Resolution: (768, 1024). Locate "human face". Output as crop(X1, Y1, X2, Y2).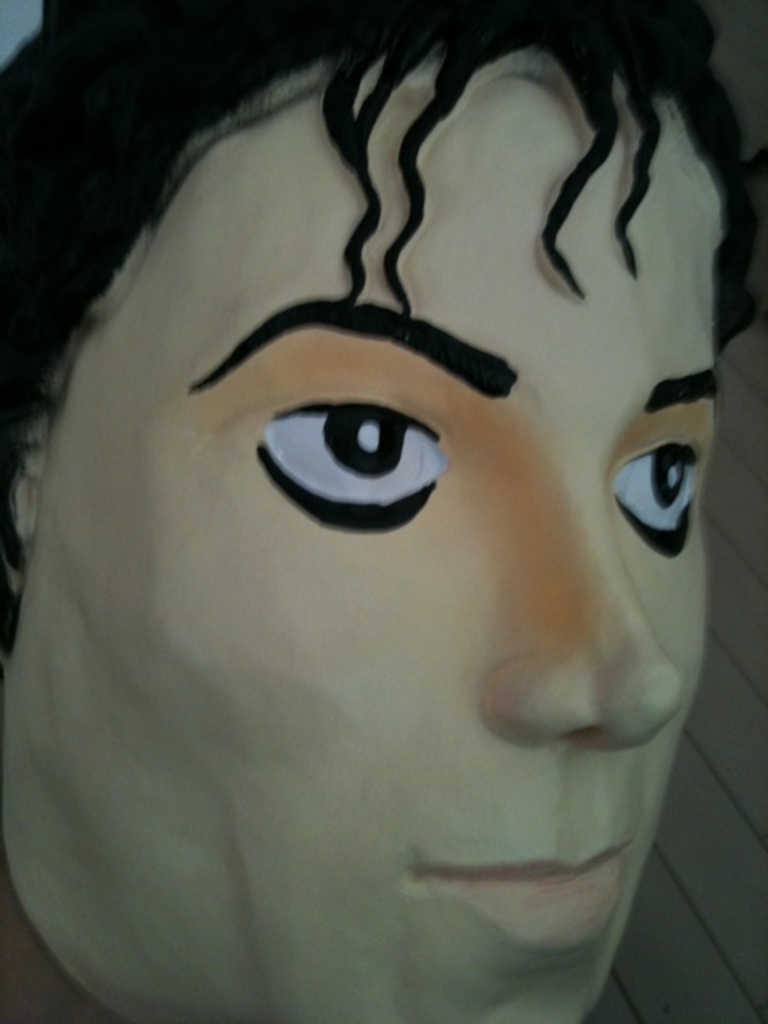
crop(13, 53, 726, 1022).
